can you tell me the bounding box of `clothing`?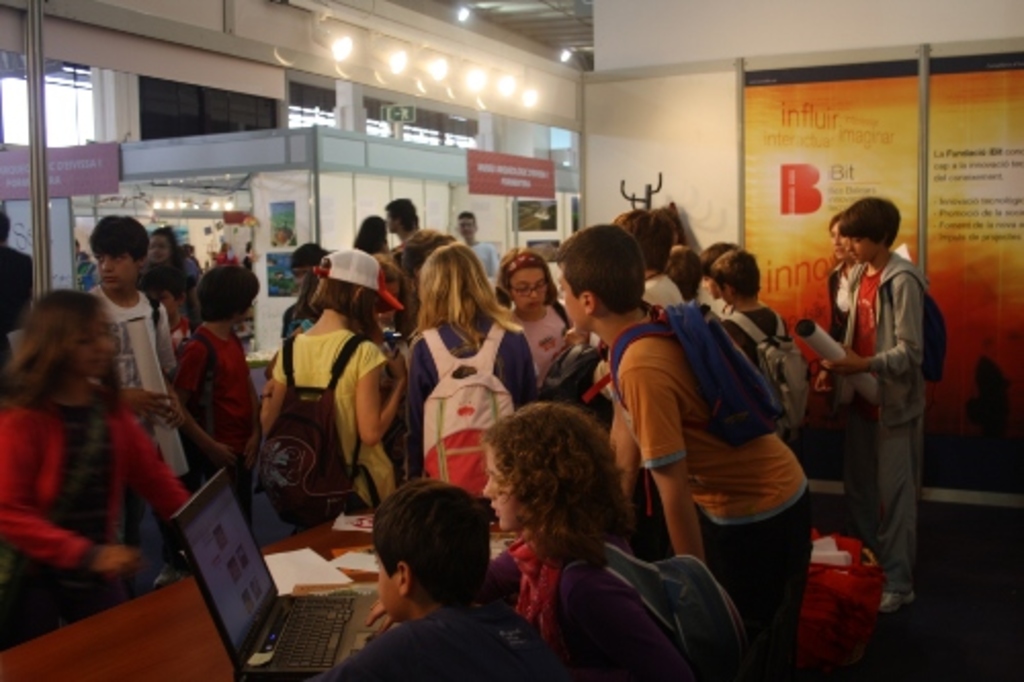
(829,256,928,596).
